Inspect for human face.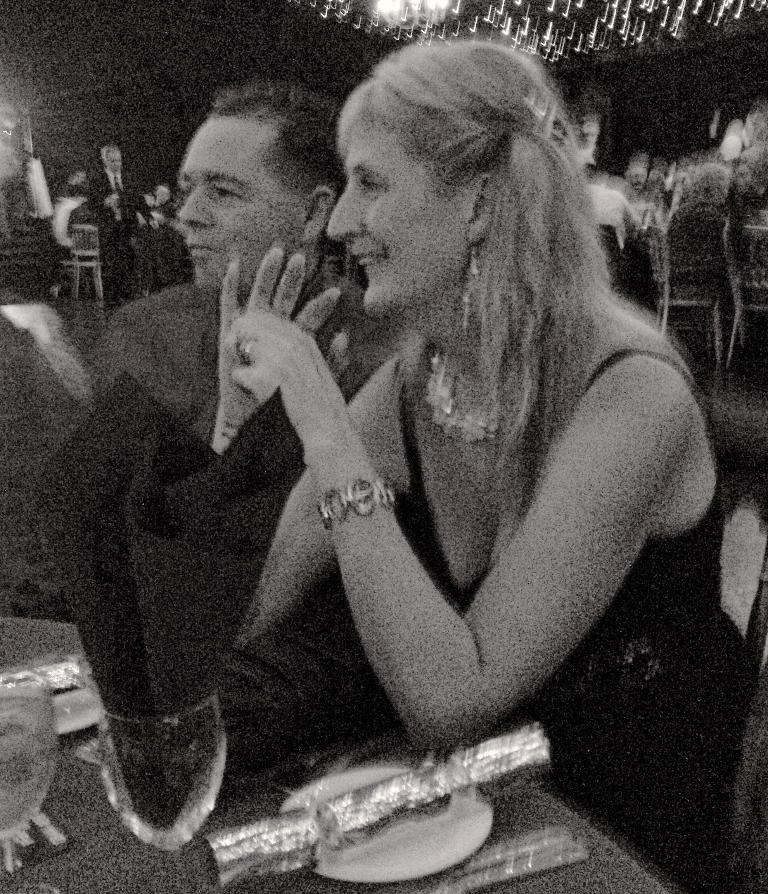
Inspection: x1=623 y1=163 x2=650 y2=193.
